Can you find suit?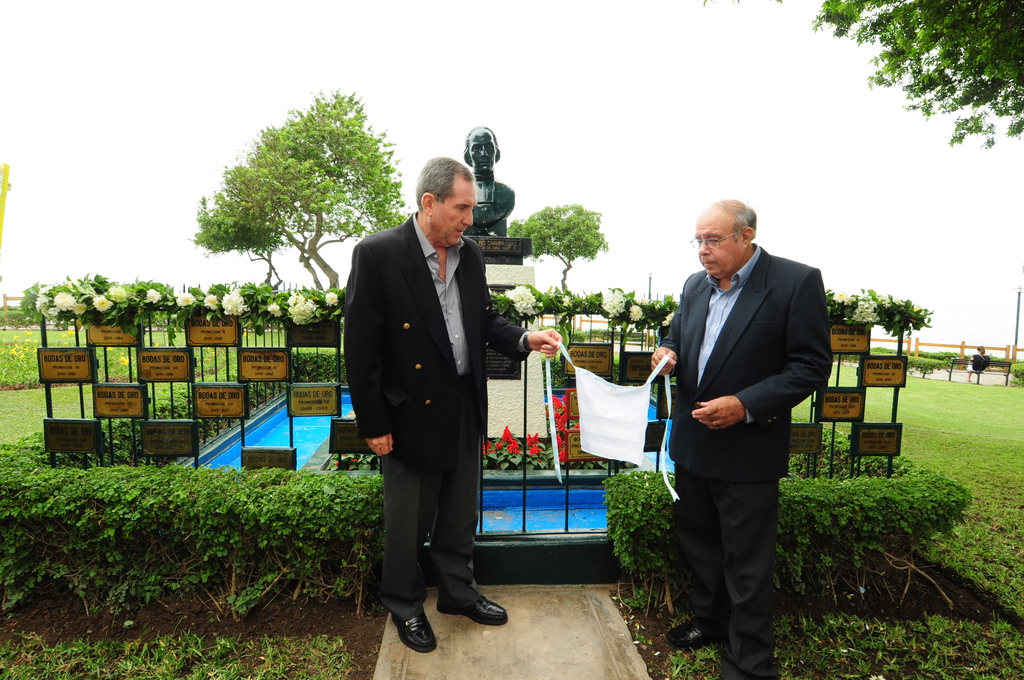
Yes, bounding box: bbox=(354, 158, 526, 637).
